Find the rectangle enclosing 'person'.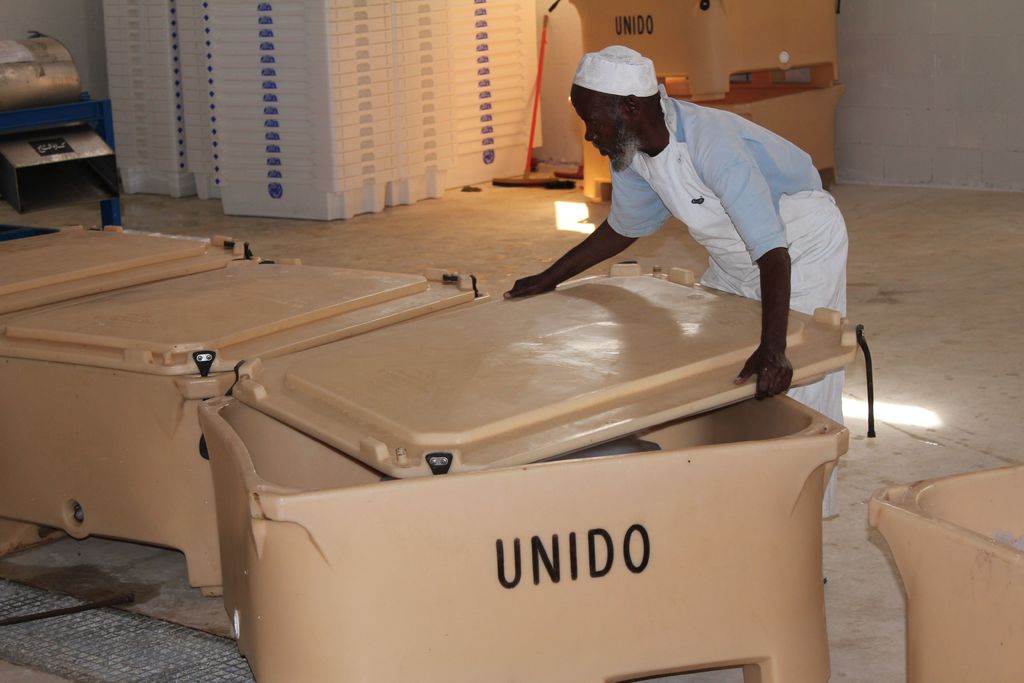
crop(470, 62, 841, 399).
